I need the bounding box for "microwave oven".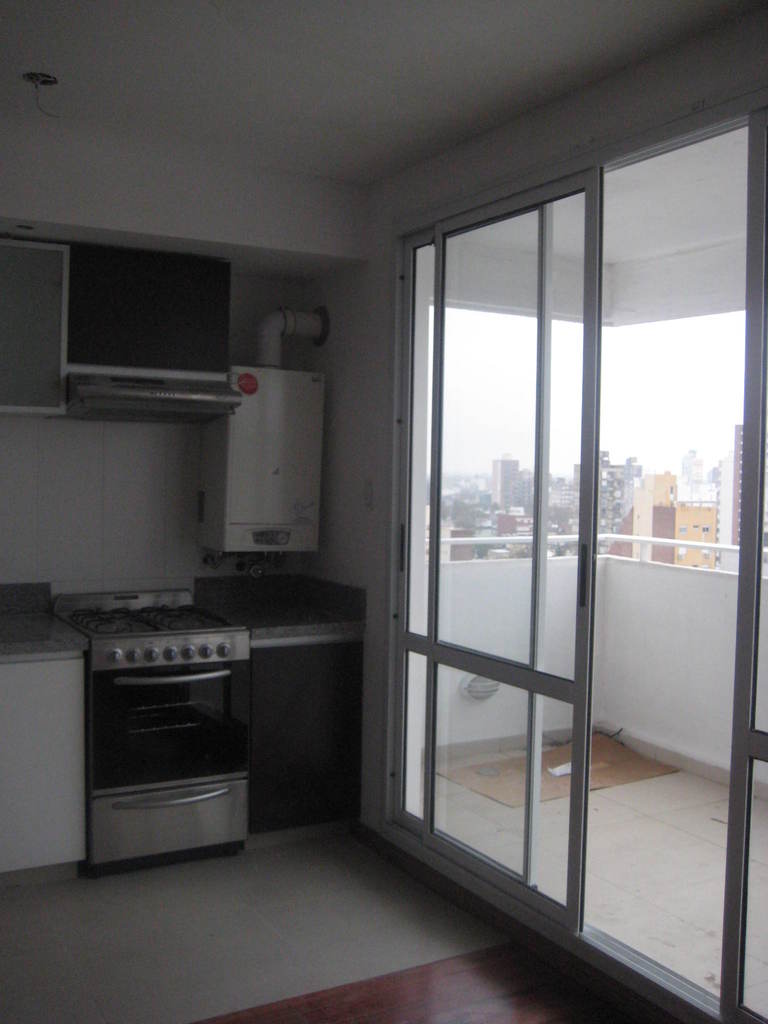
Here it is: pyautogui.locateOnScreen(81, 662, 252, 870).
